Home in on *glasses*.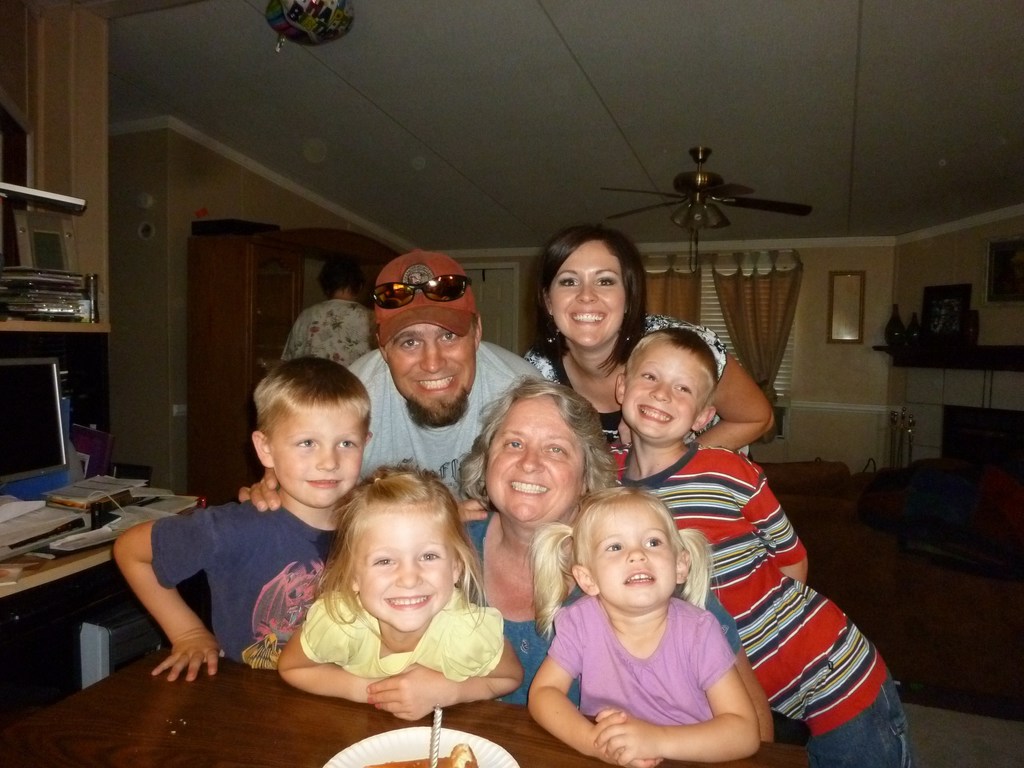
Homed in at [371,273,469,308].
